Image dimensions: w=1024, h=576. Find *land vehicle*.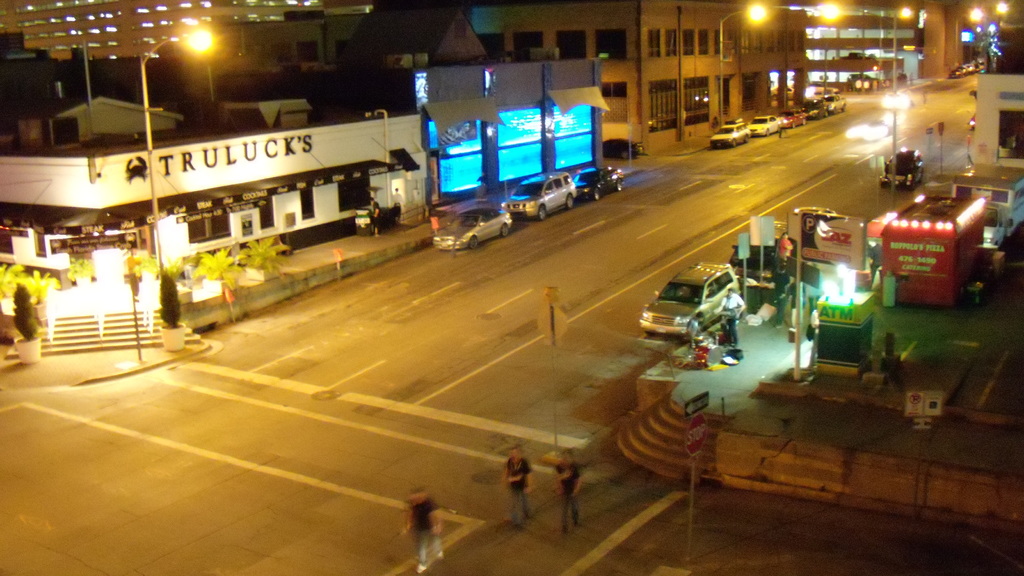
x1=778 y1=110 x2=808 y2=130.
